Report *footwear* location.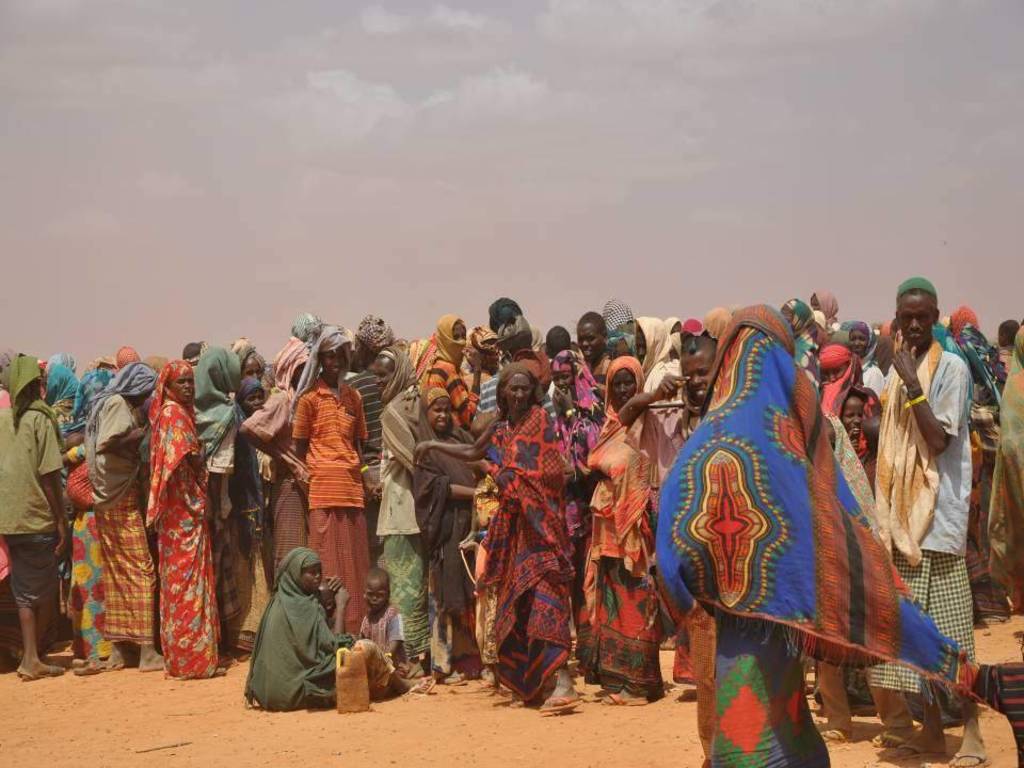
Report: x1=406 y1=675 x2=435 y2=693.
